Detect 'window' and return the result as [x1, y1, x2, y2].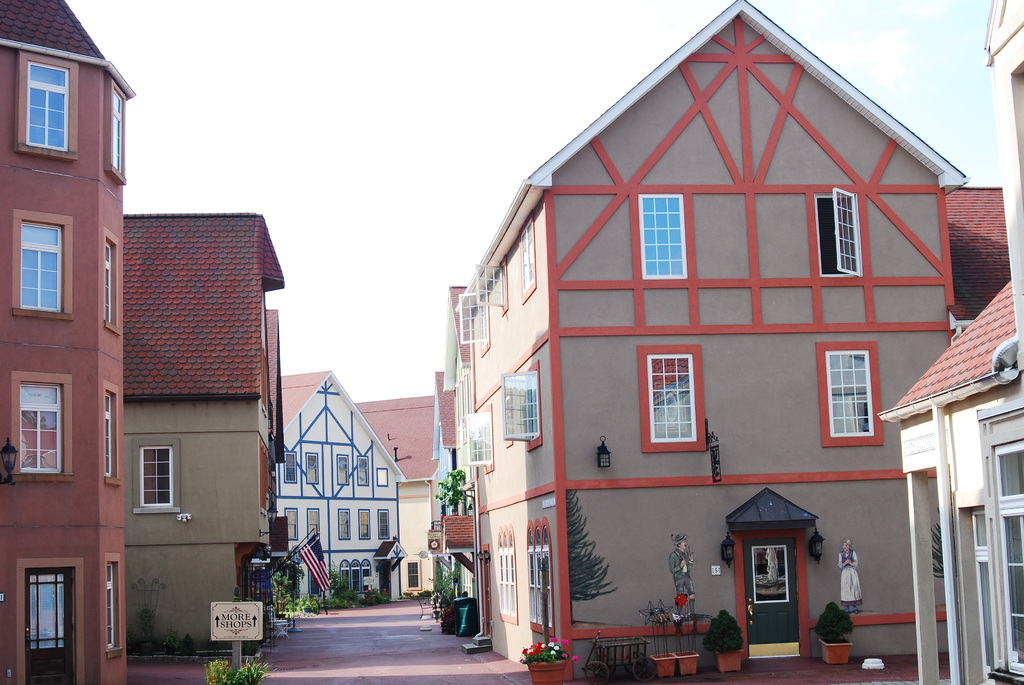
[813, 189, 860, 274].
